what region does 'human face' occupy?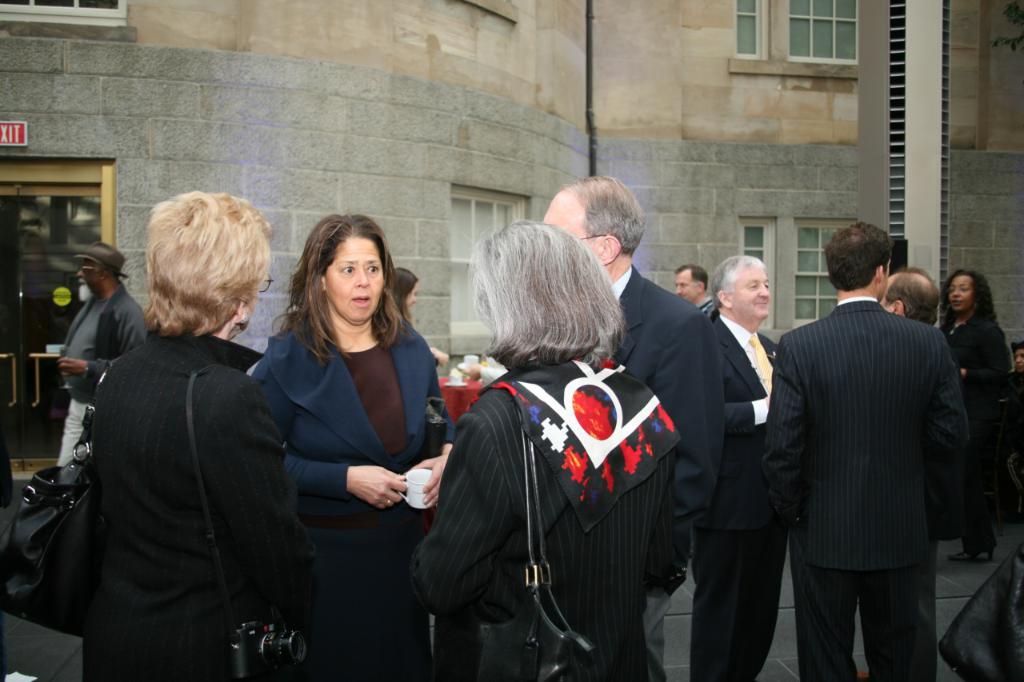
l=74, t=263, r=105, b=296.
